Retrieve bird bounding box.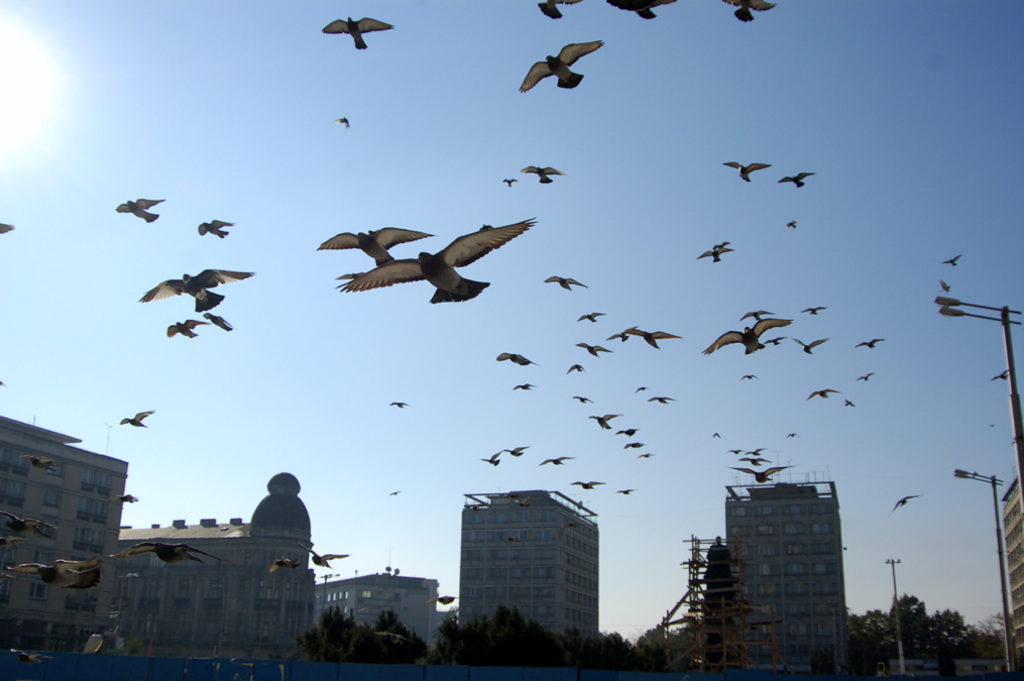
Bounding box: [729,446,746,464].
